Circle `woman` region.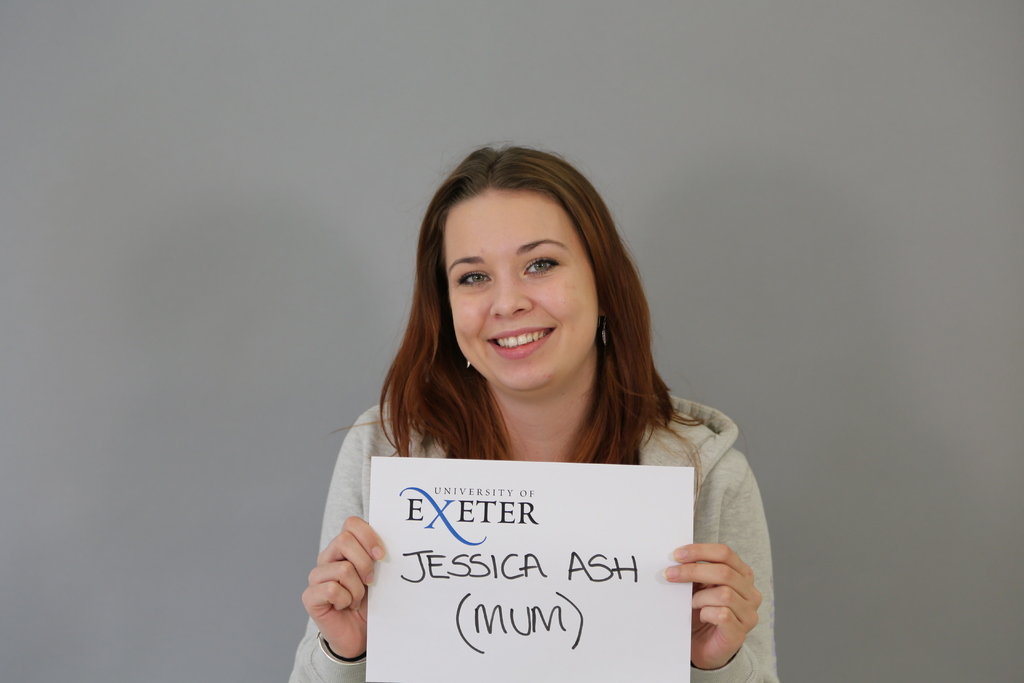
Region: [x1=289, y1=149, x2=772, y2=677].
